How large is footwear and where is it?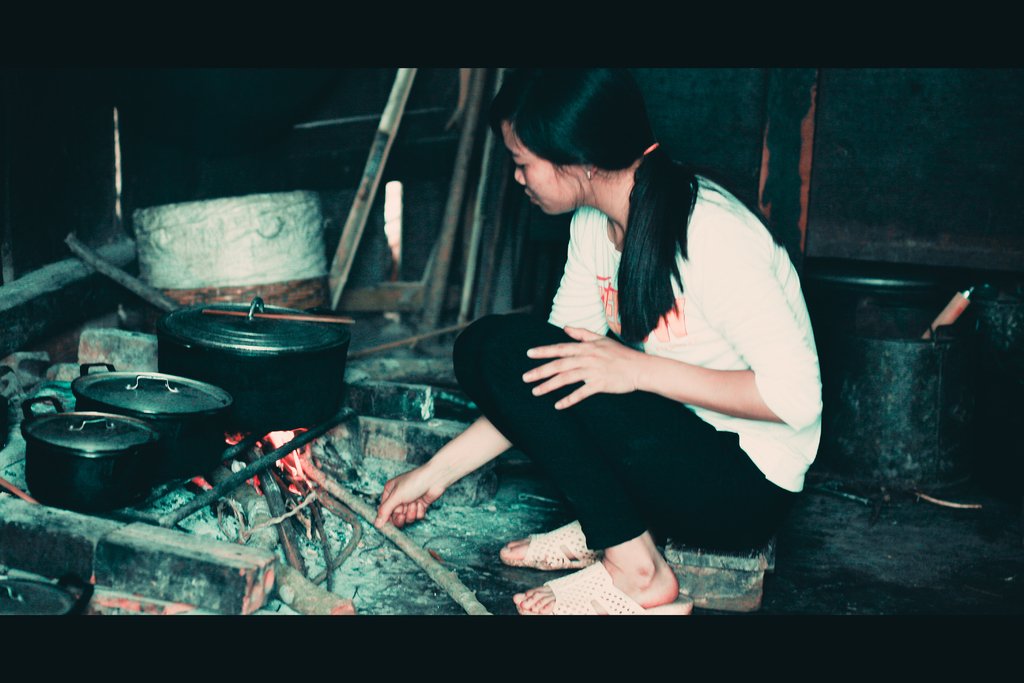
Bounding box: left=517, top=546, right=696, bottom=620.
